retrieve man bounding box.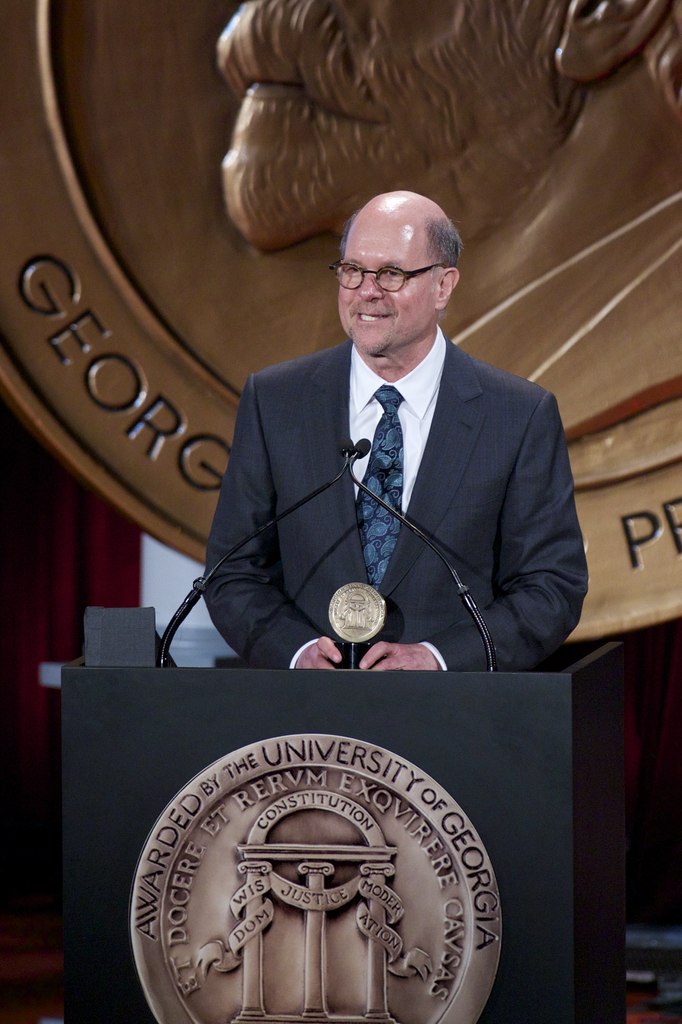
Bounding box: (187,175,591,728).
